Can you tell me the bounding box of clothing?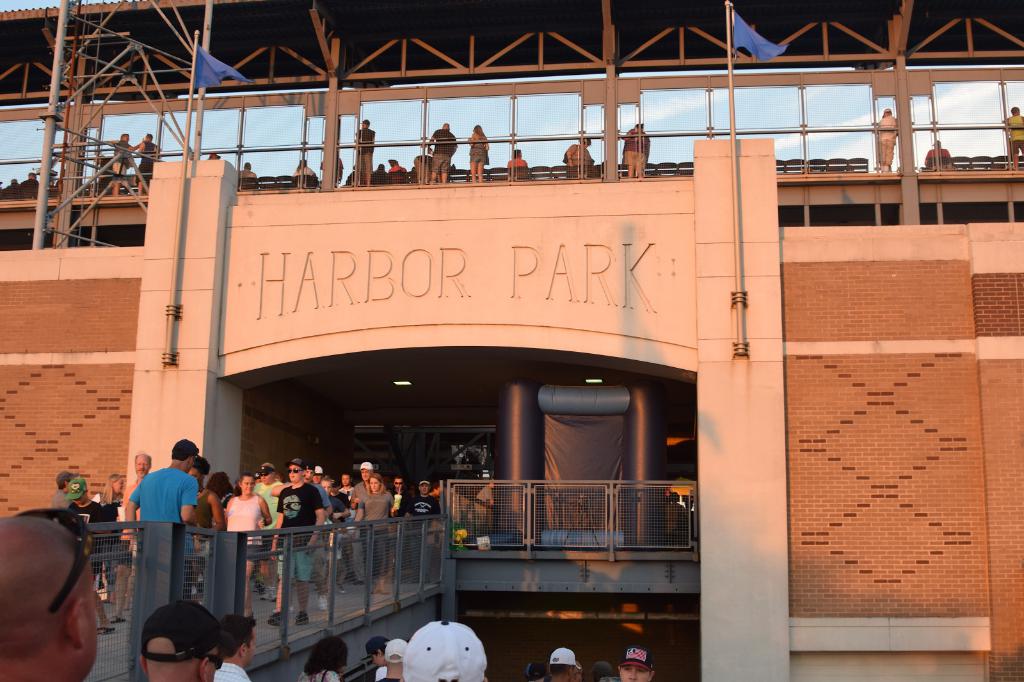
locate(381, 491, 401, 569).
